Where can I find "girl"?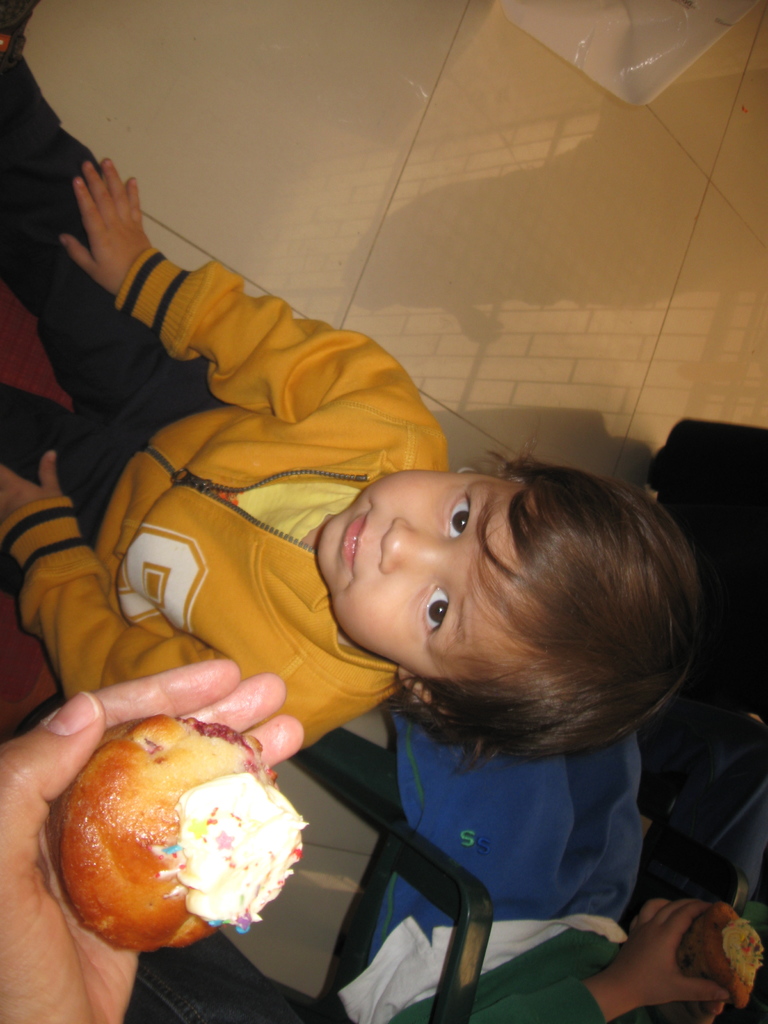
You can find it at [0,154,700,767].
